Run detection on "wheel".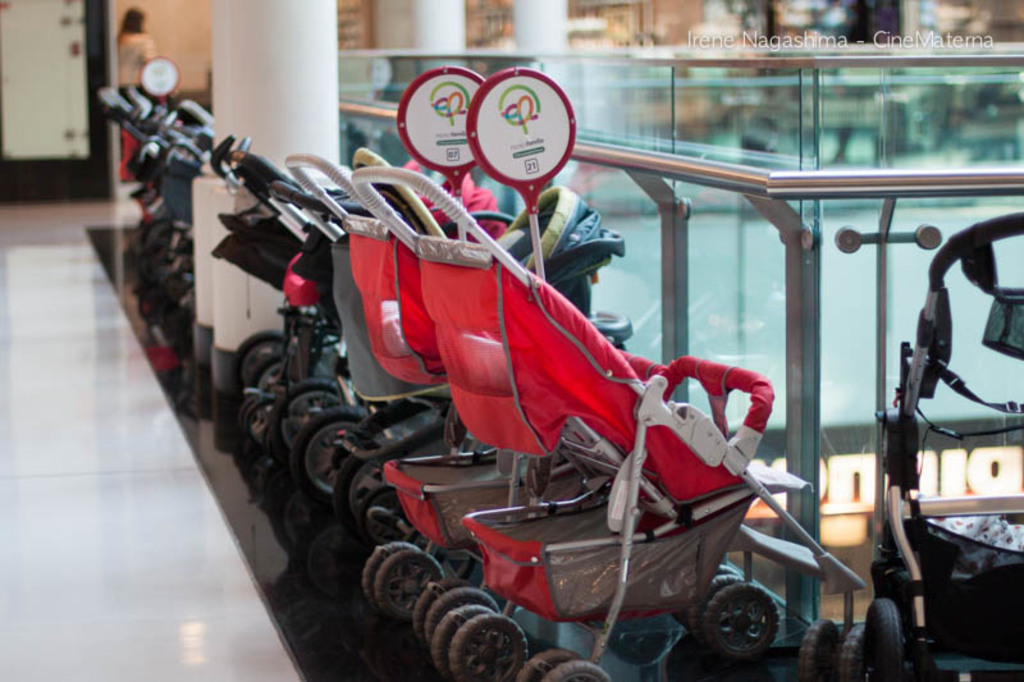
Result: (712, 564, 740, 576).
